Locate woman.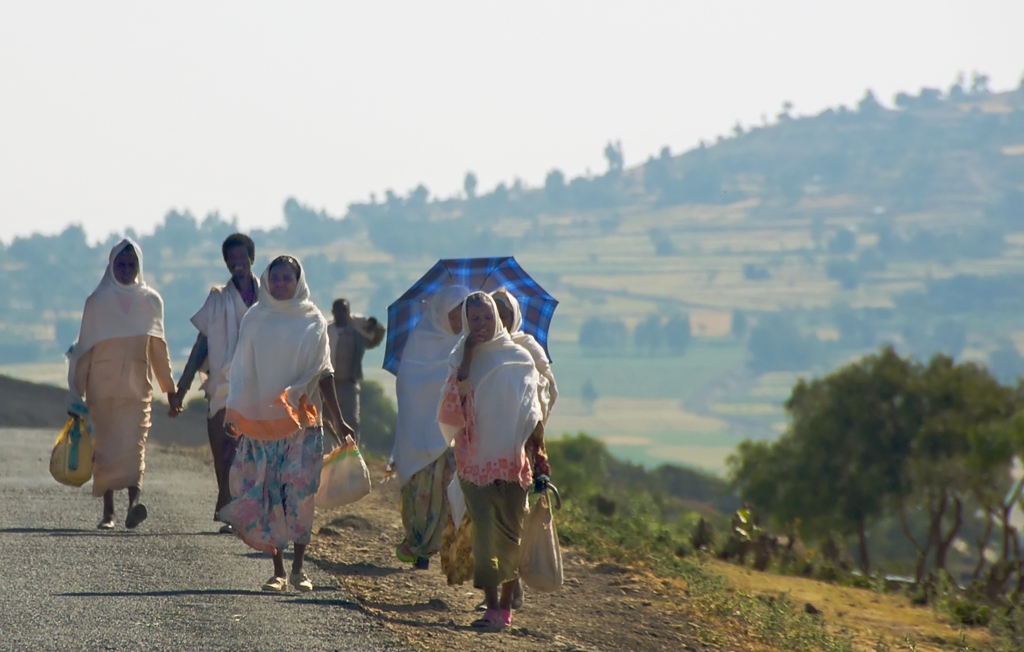
Bounding box: 439 298 550 632.
